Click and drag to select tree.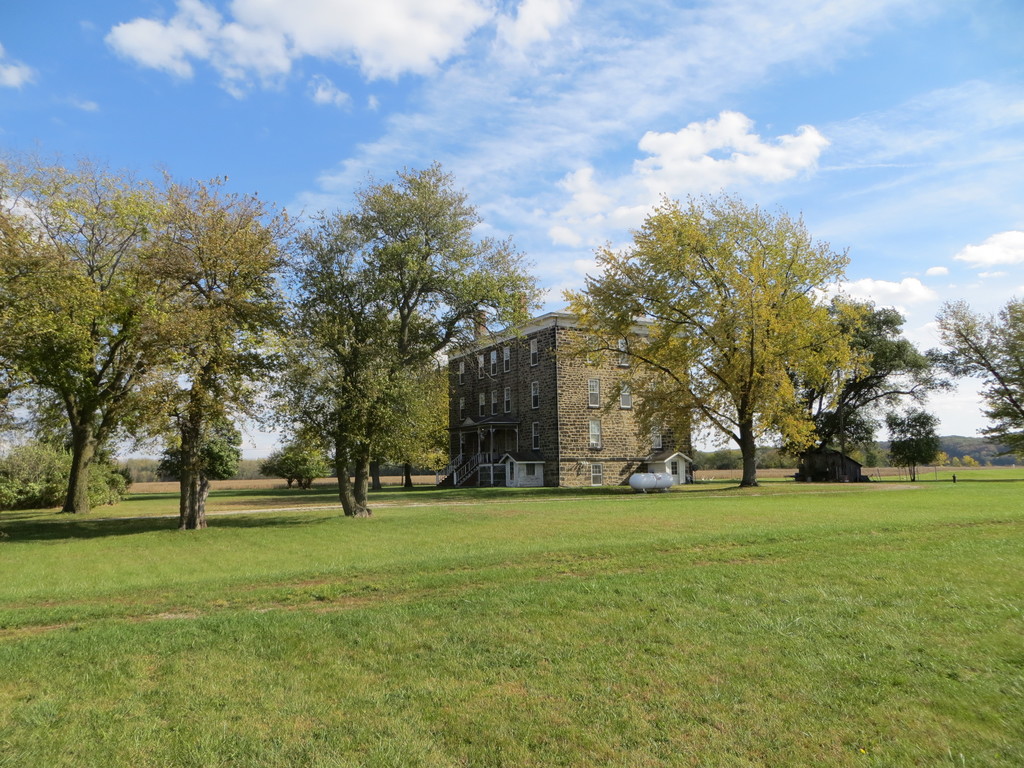
Selection: (left=922, top=294, right=1023, bottom=474).
